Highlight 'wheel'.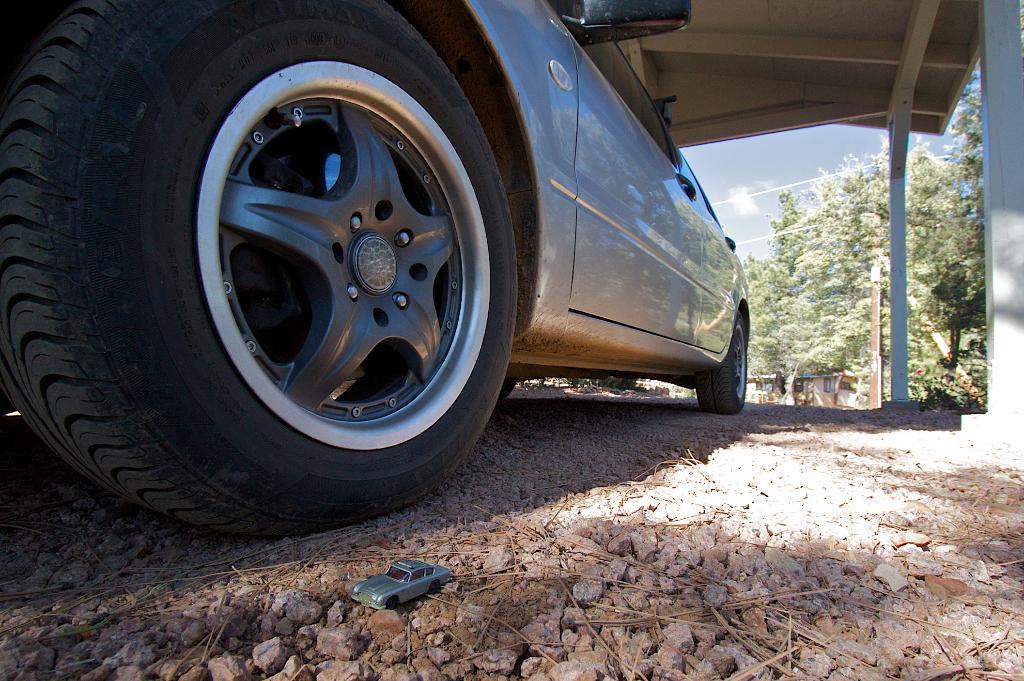
Highlighted region: 142:45:497:480.
